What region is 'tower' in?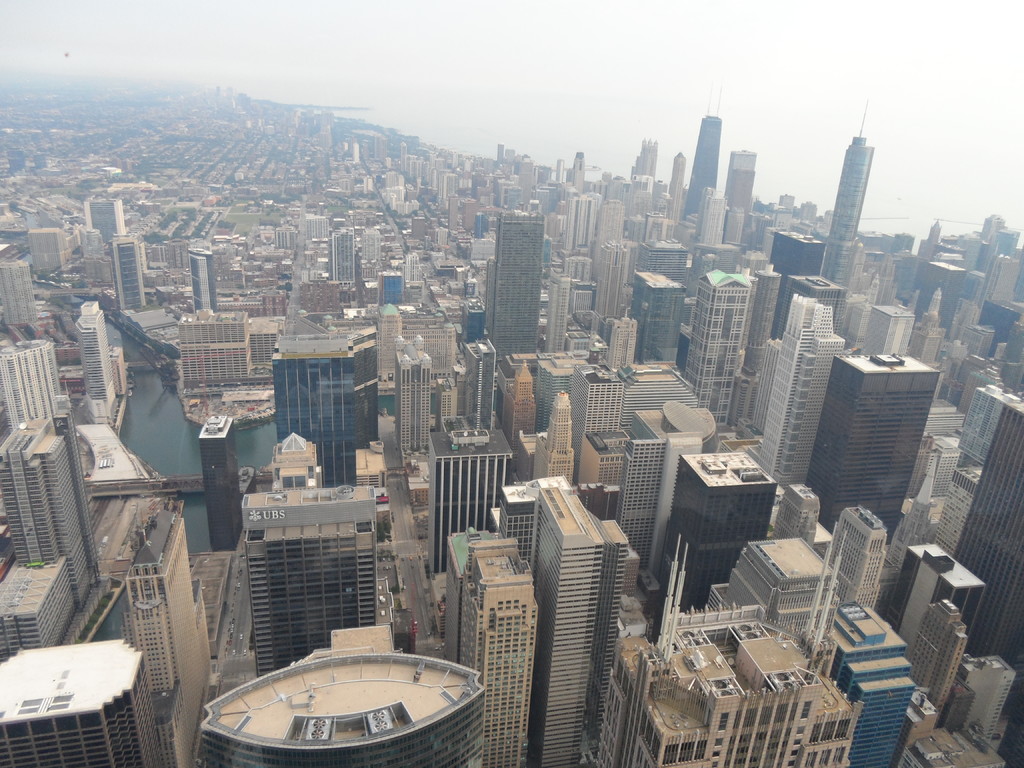
crop(362, 232, 390, 287).
